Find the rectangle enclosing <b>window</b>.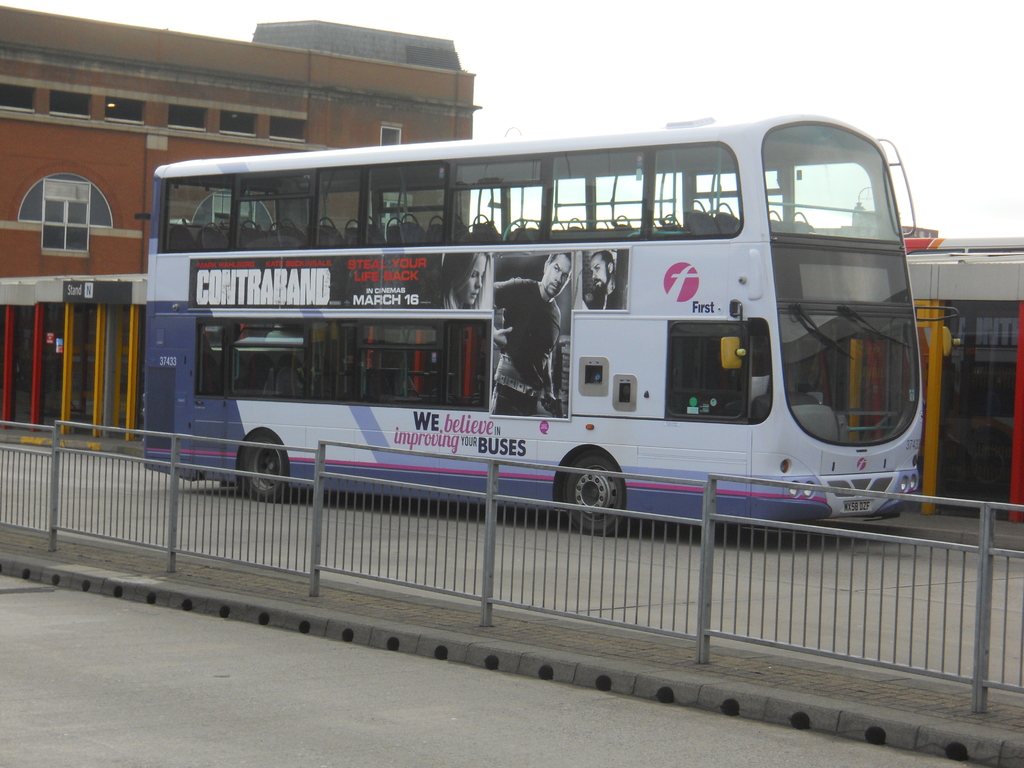
(x1=223, y1=112, x2=259, y2=141).
